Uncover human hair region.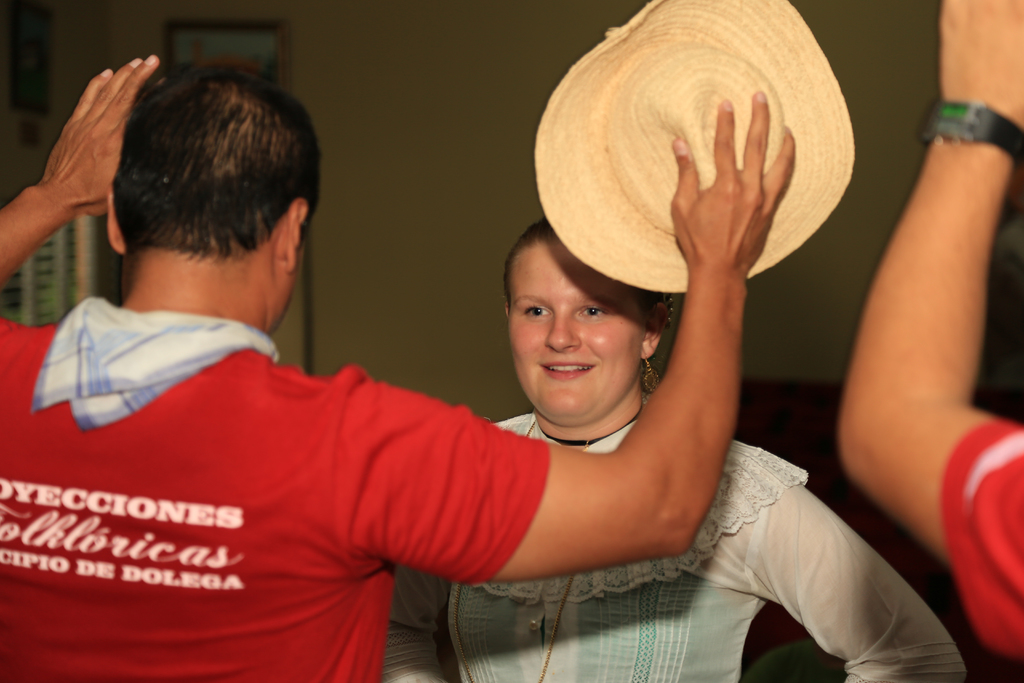
Uncovered: (113, 67, 319, 259).
